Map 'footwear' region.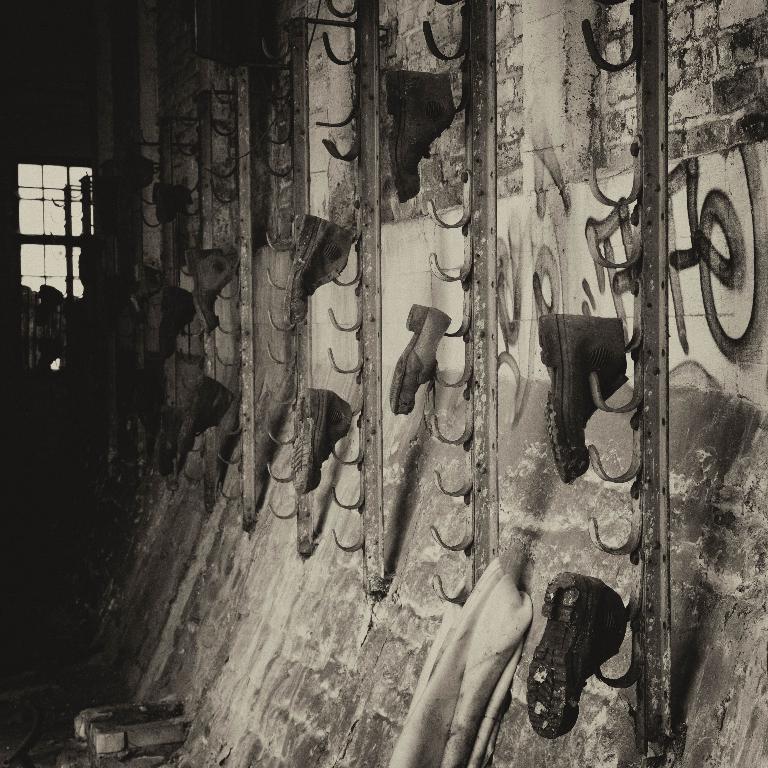
Mapped to {"left": 134, "top": 347, "right": 166, "bottom": 430}.
